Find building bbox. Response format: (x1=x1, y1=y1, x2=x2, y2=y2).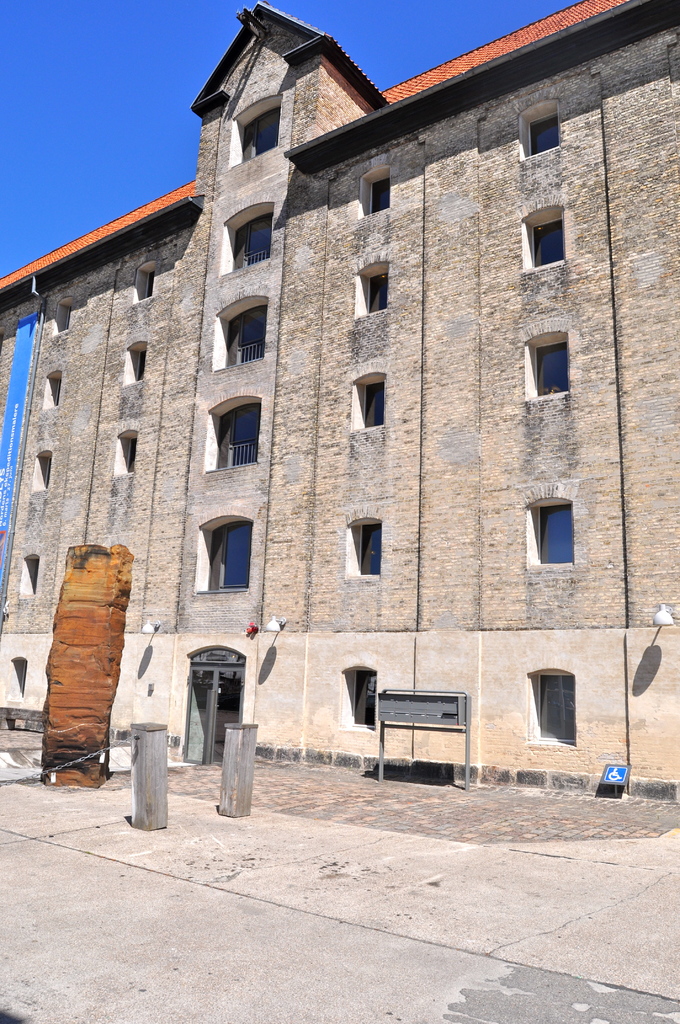
(x1=0, y1=0, x2=679, y2=808).
